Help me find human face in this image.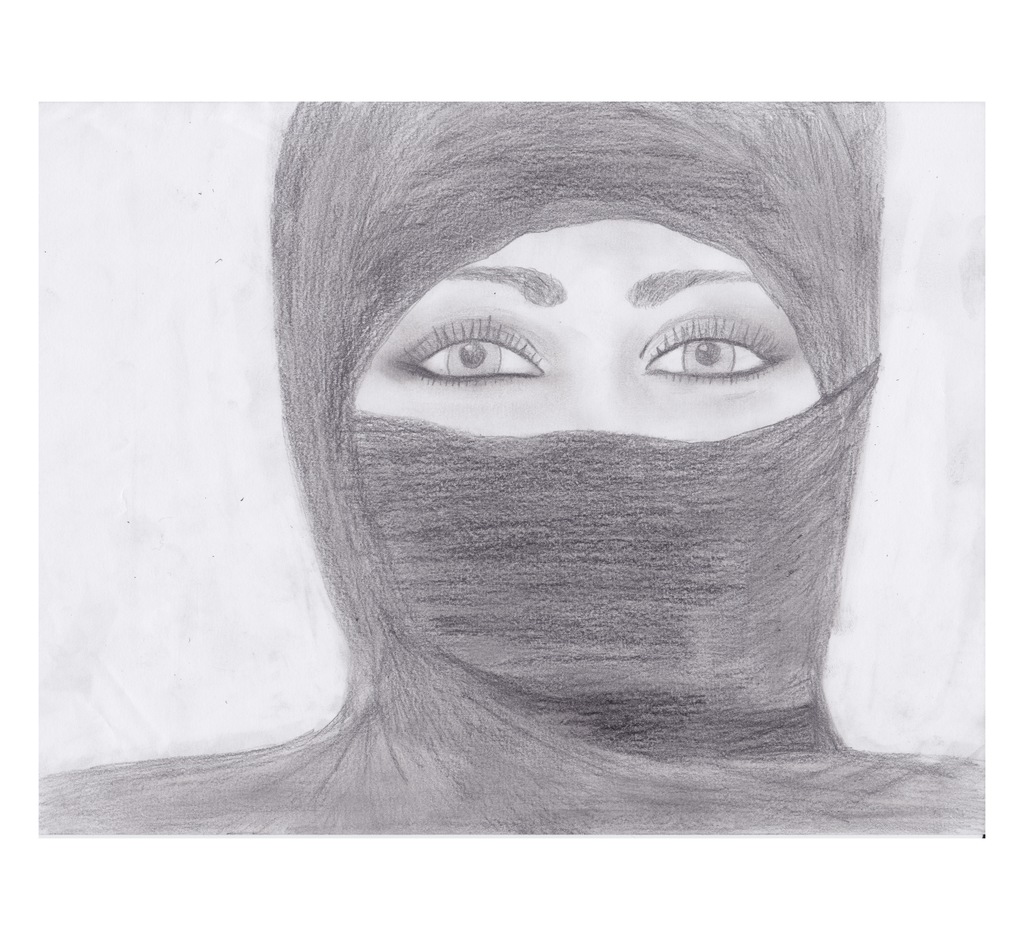
Found it: box=[348, 220, 820, 438].
